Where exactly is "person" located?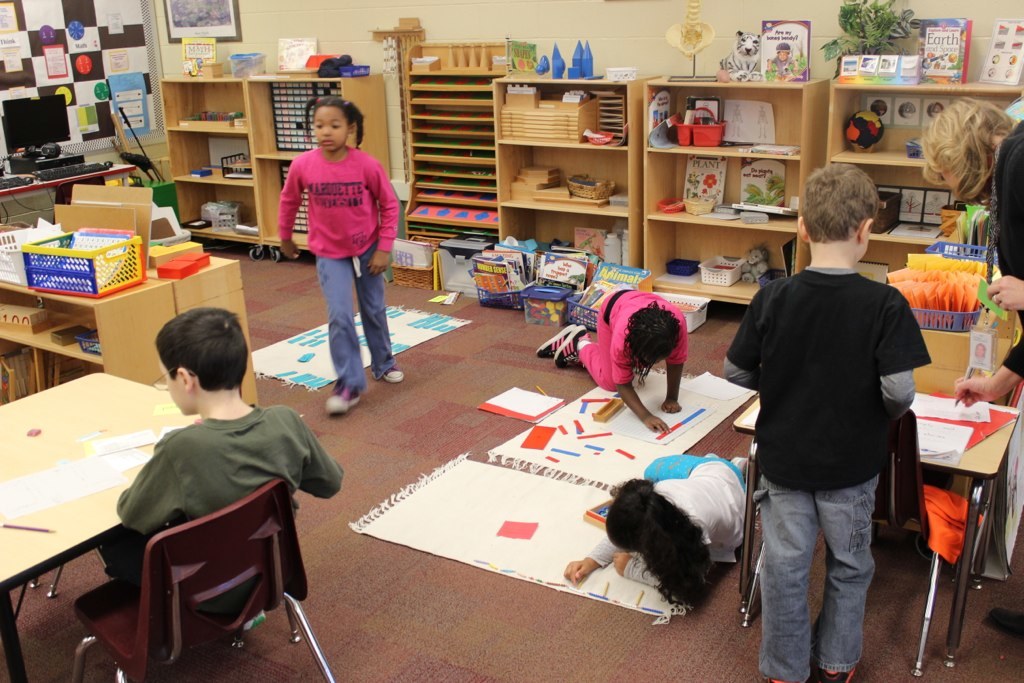
Its bounding box is box(273, 84, 394, 408).
